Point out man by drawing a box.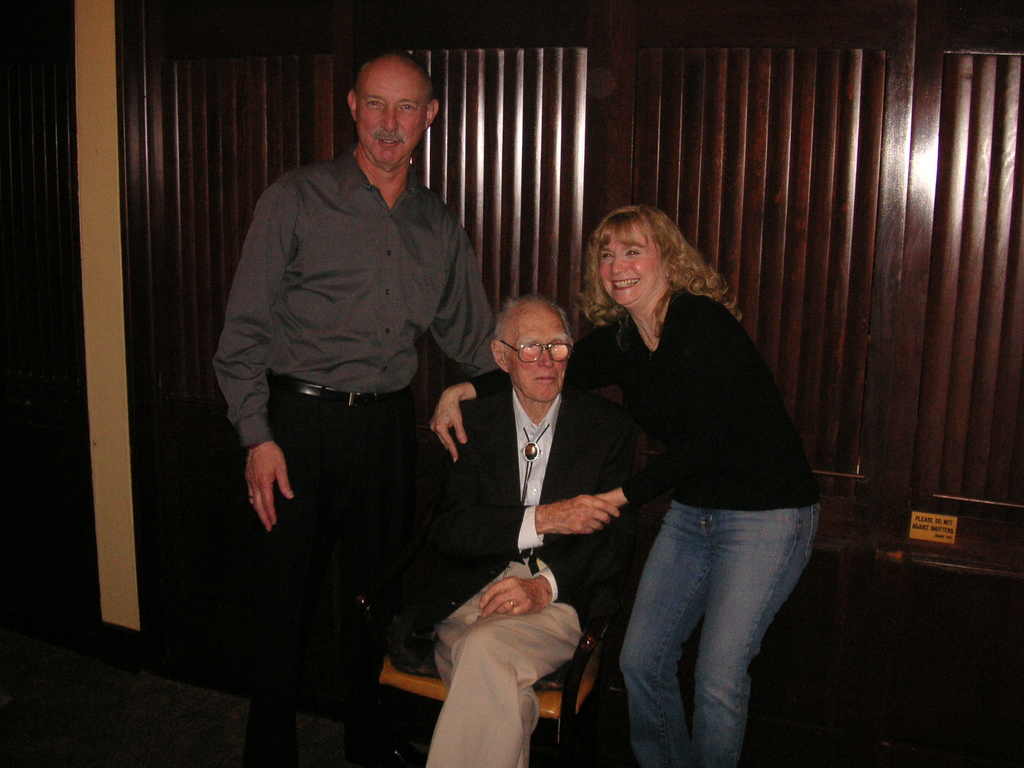
select_region(198, 49, 509, 767).
